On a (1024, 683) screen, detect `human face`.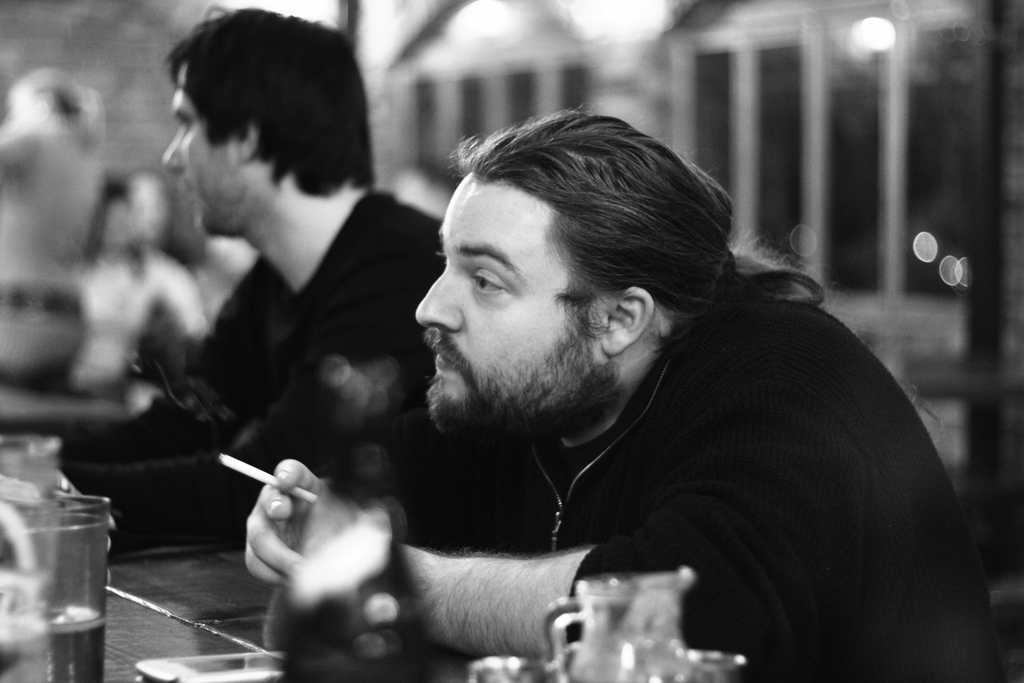
414:178:606:431.
